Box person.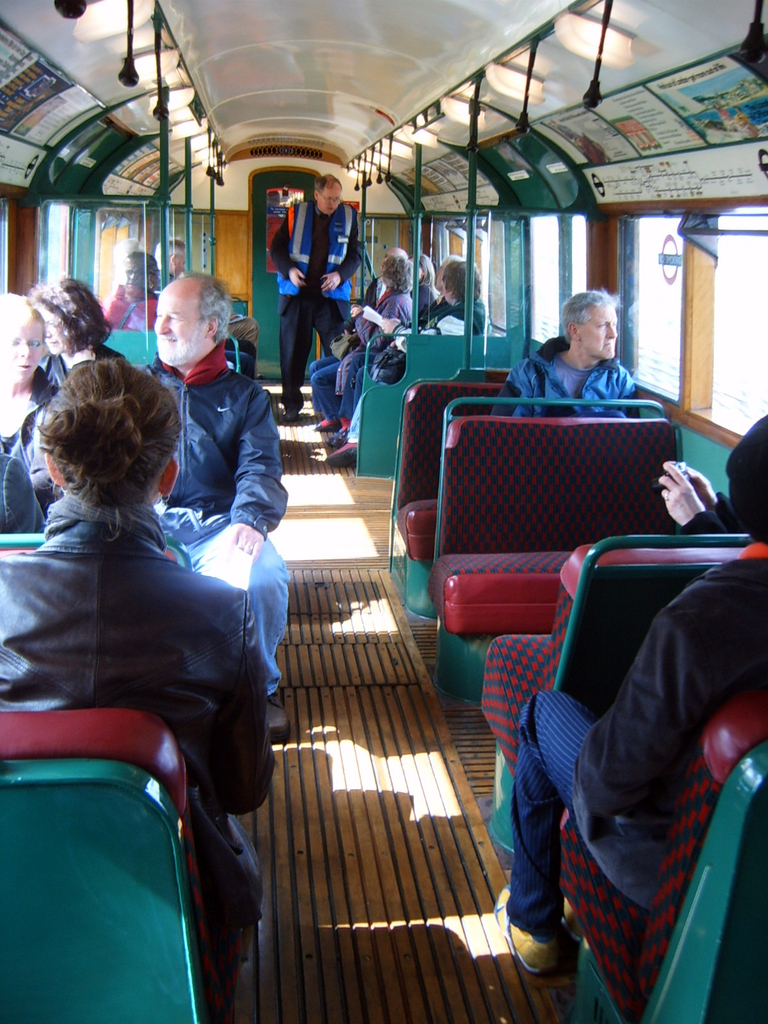
(x1=651, y1=466, x2=756, y2=538).
